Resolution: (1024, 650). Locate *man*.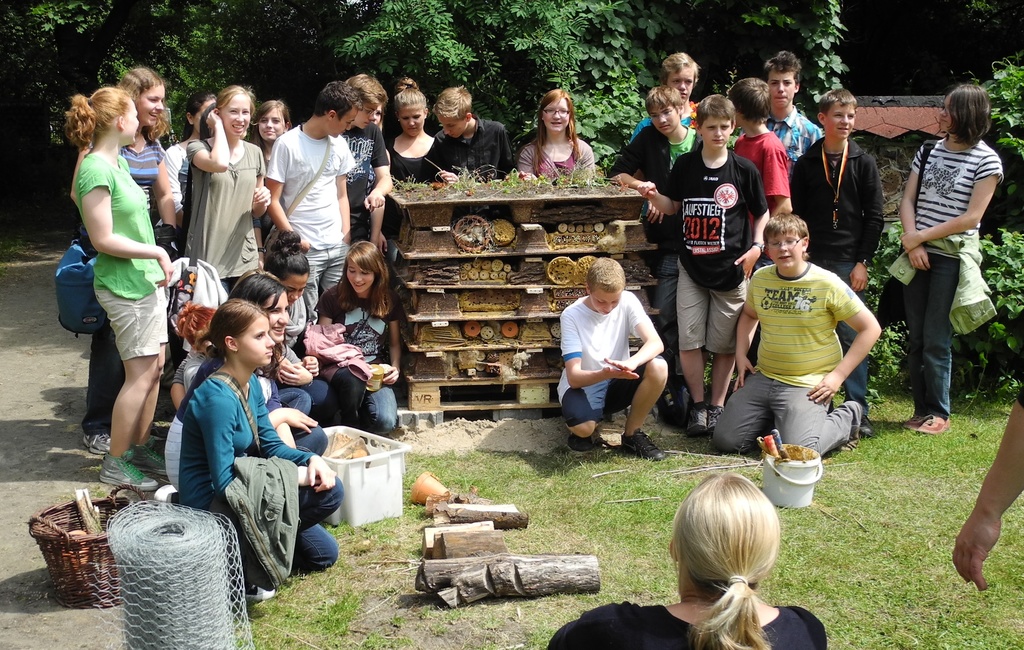
x1=337 y1=72 x2=391 y2=235.
